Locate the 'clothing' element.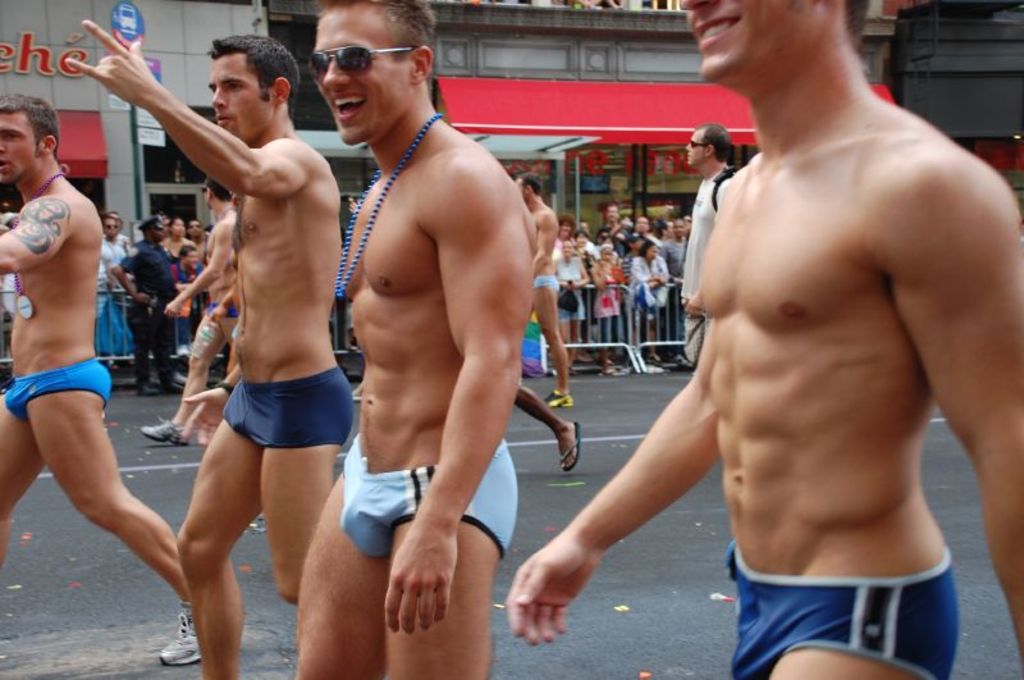
Element bbox: [left=333, top=433, right=517, bottom=556].
